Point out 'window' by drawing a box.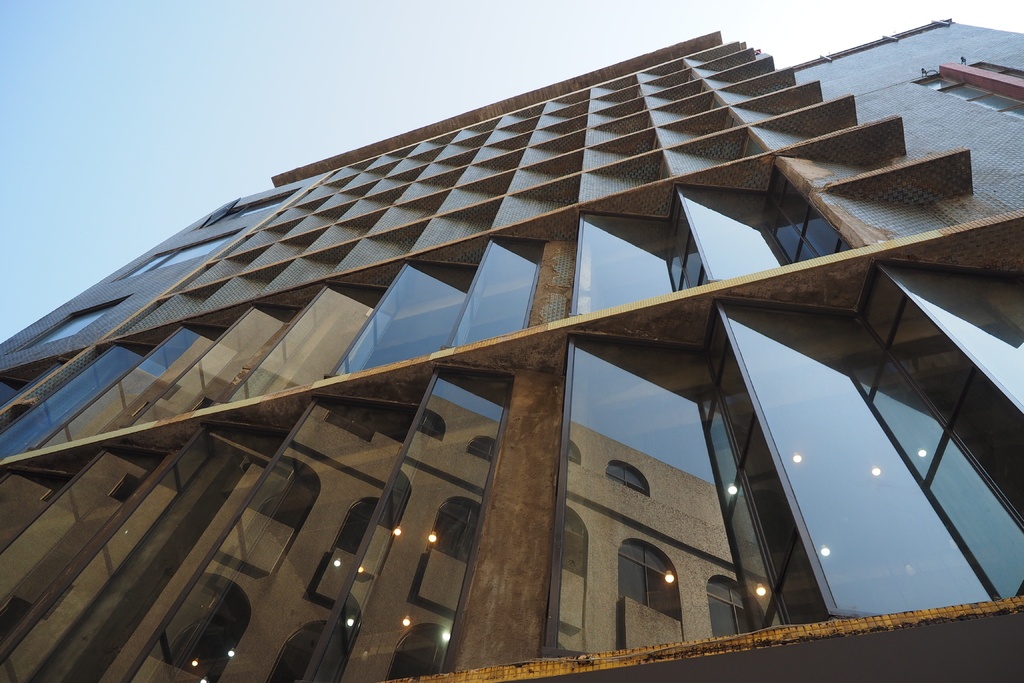
l=305, t=495, r=384, b=605.
